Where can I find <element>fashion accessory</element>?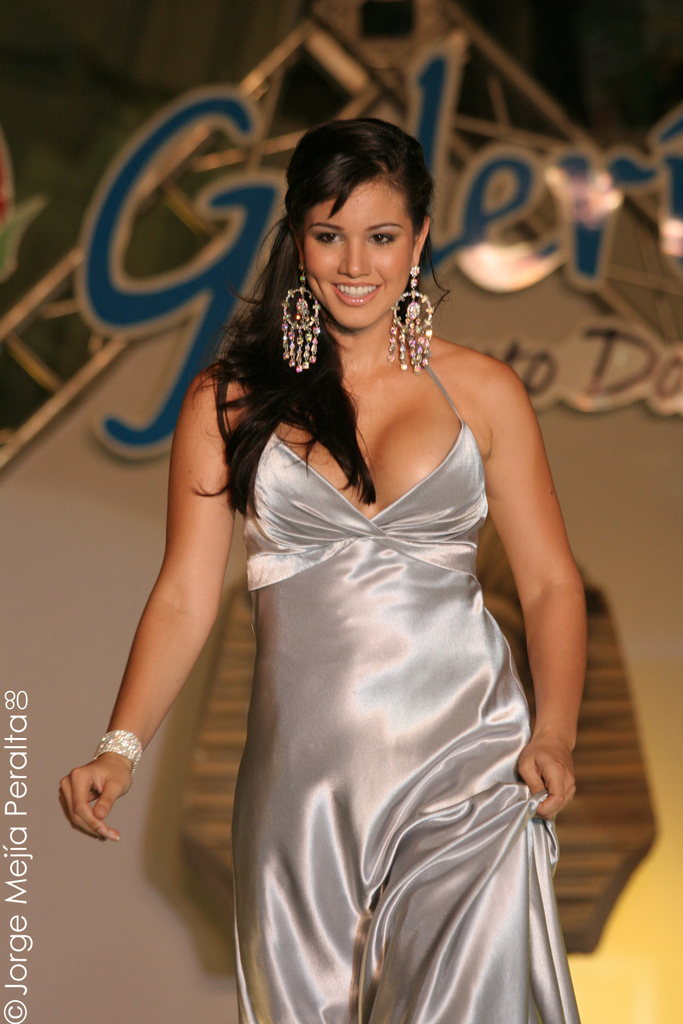
You can find it at left=279, top=261, right=325, bottom=375.
